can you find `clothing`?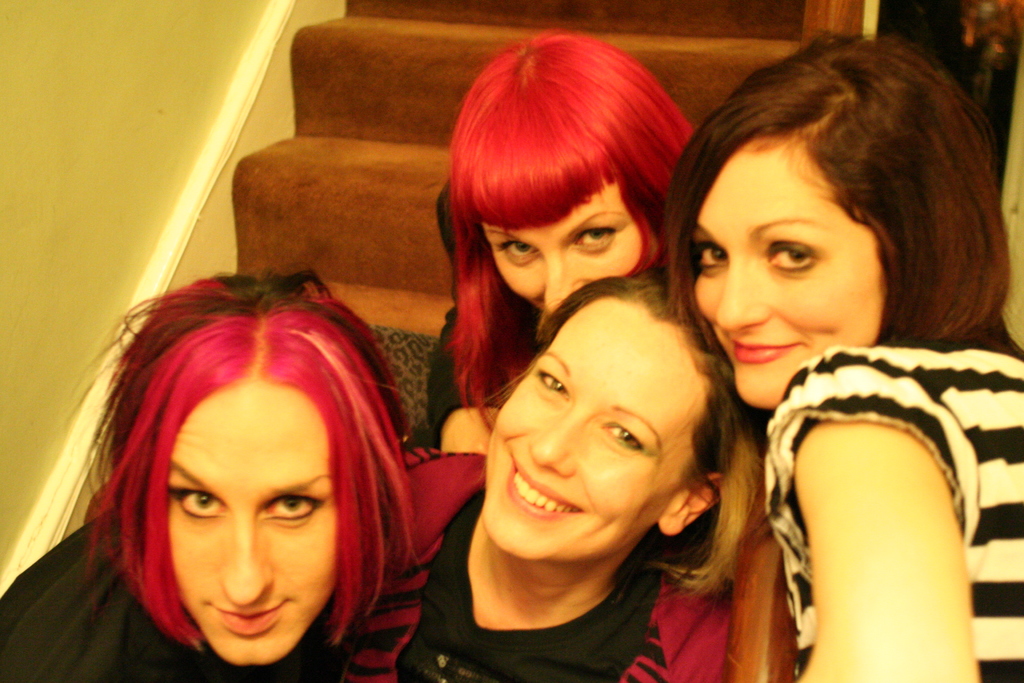
Yes, bounding box: bbox=(0, 531, 428, 682).
